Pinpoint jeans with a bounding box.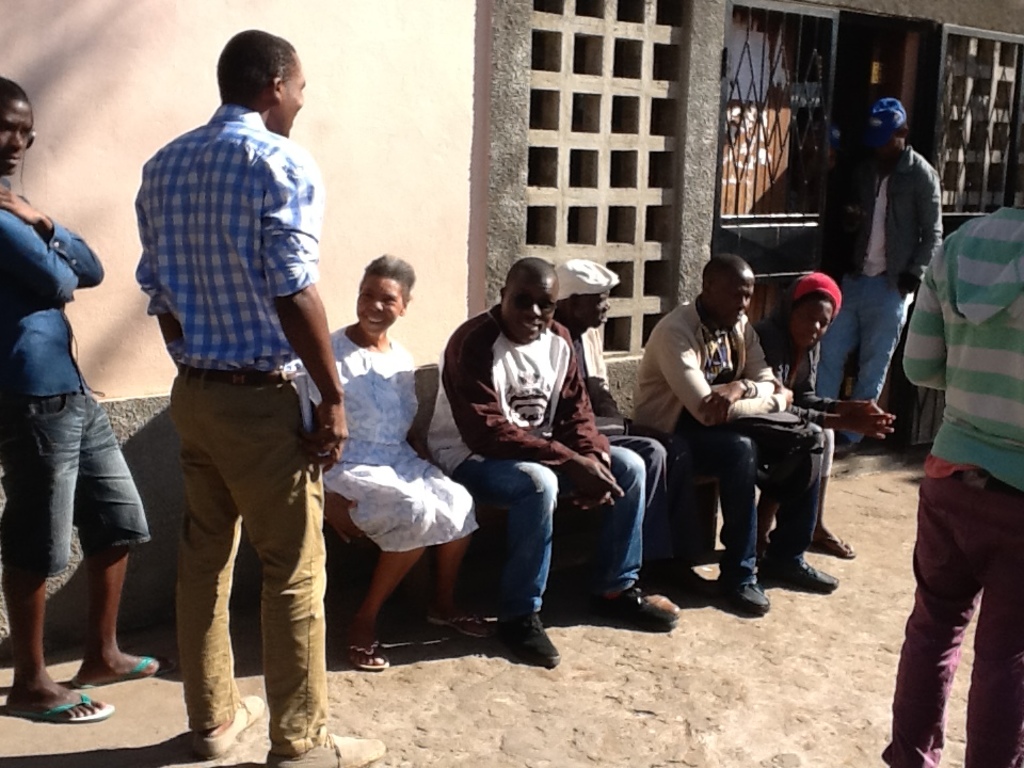
rect(815, 273, 905, 443).
